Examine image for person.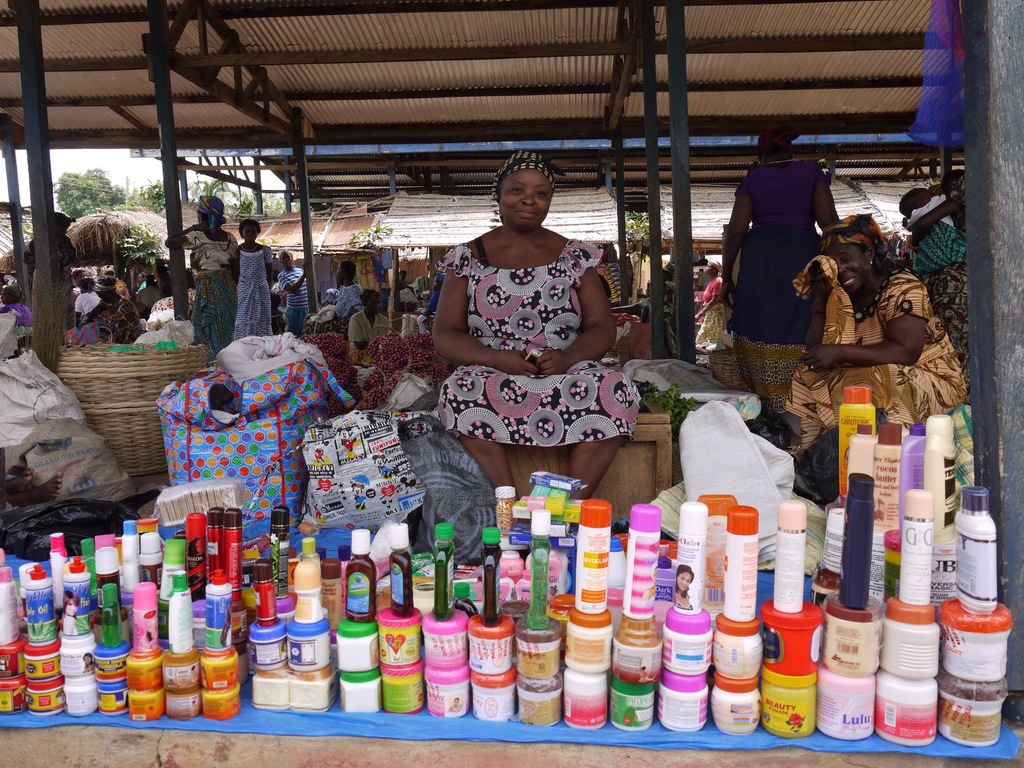
Examination result: (left=422, top=143, right=637, bottom=526).
